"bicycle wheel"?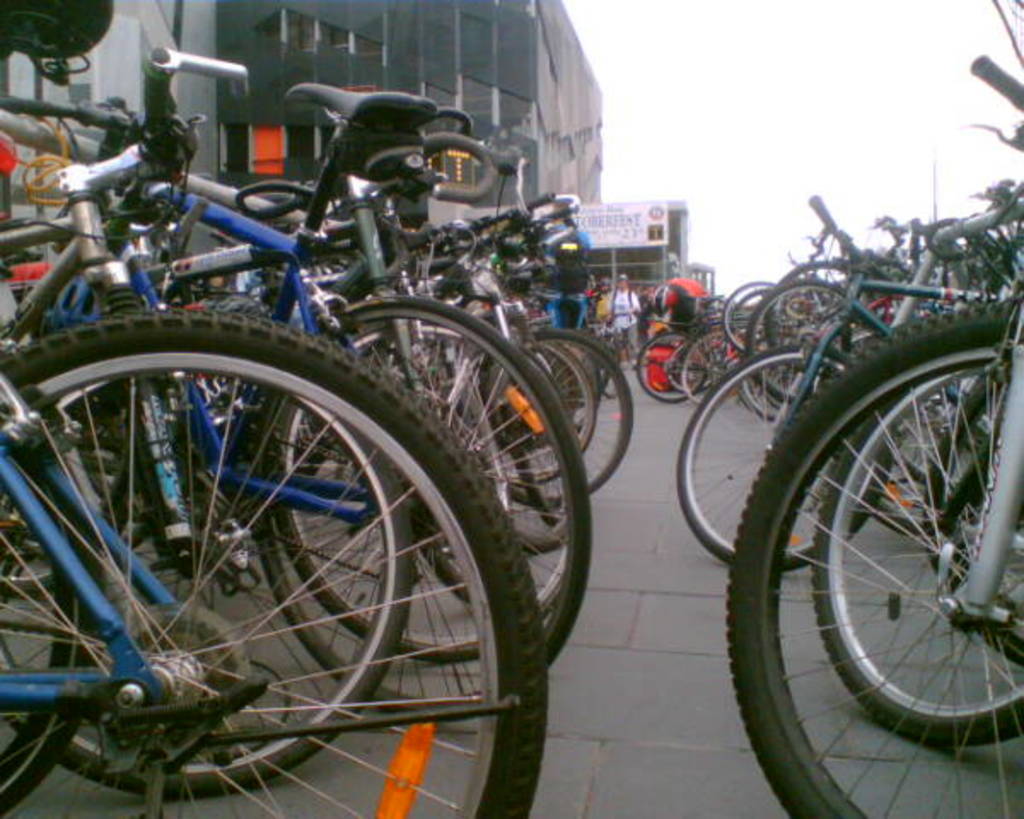
l=771, t=261, r=852, b=340
